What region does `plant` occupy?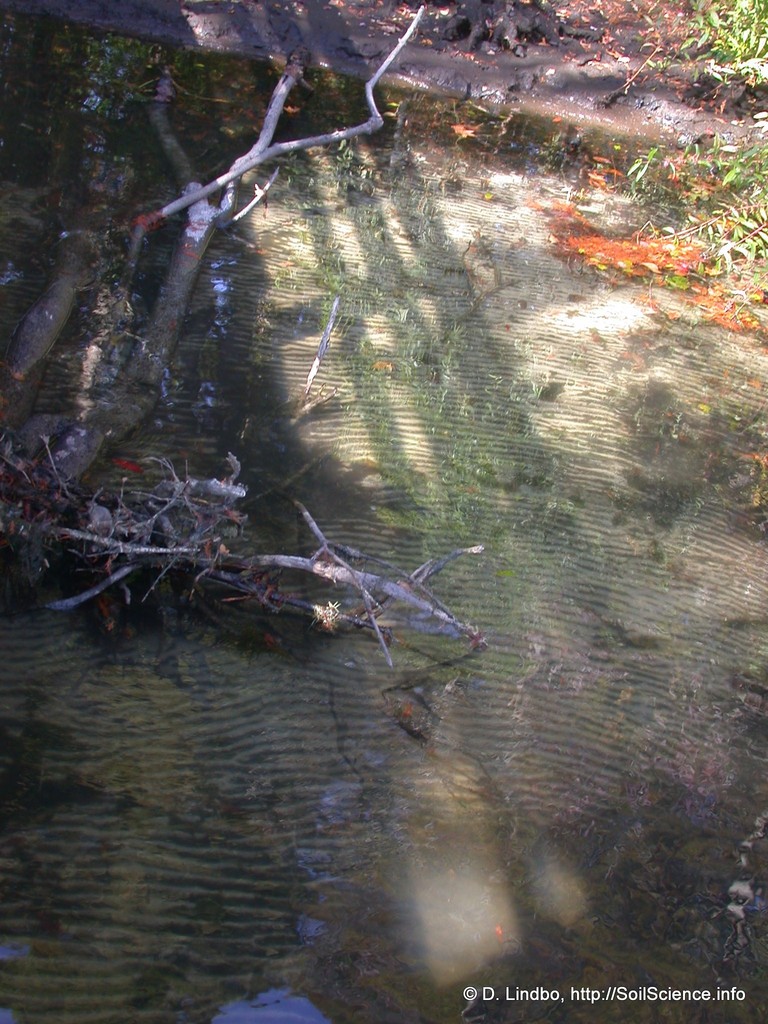
select_region(621, 104, 767, 287).
